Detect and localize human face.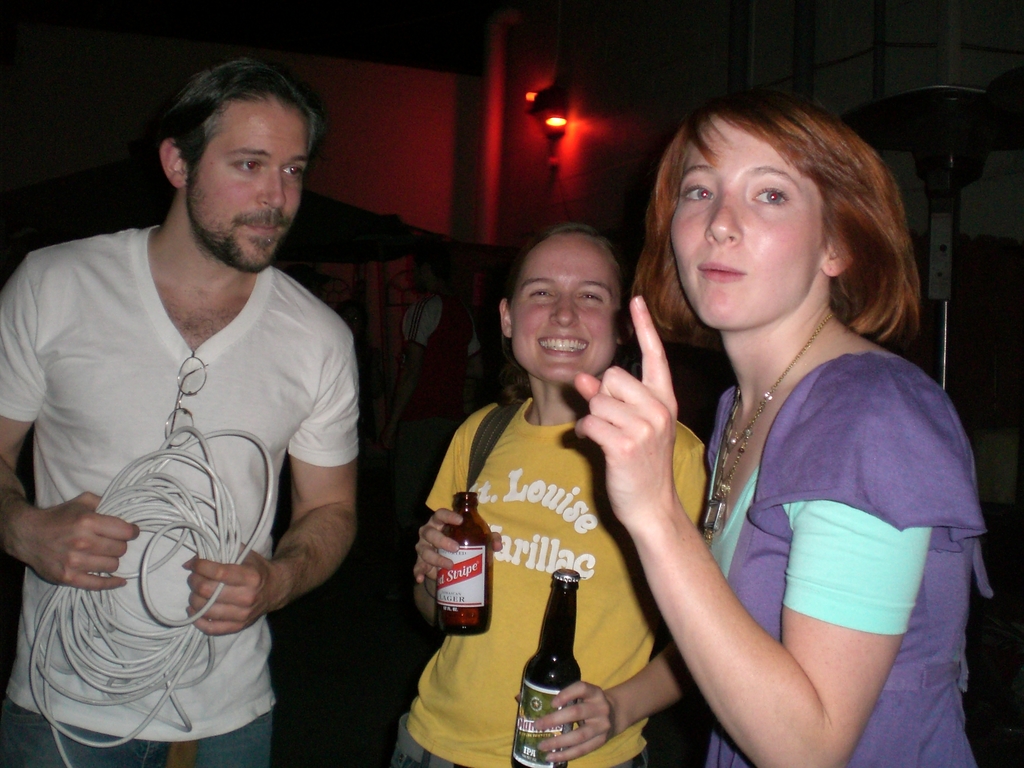
Localized at (190,95,300,273).
